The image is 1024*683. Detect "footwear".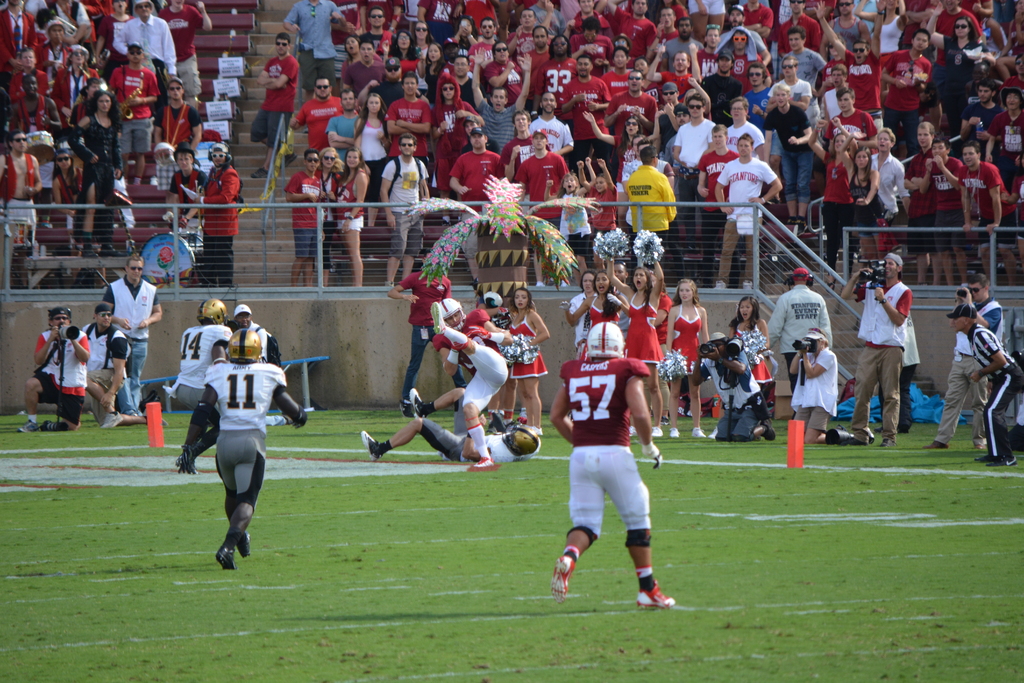
Detection: locate(411, 384, 423, 421).
